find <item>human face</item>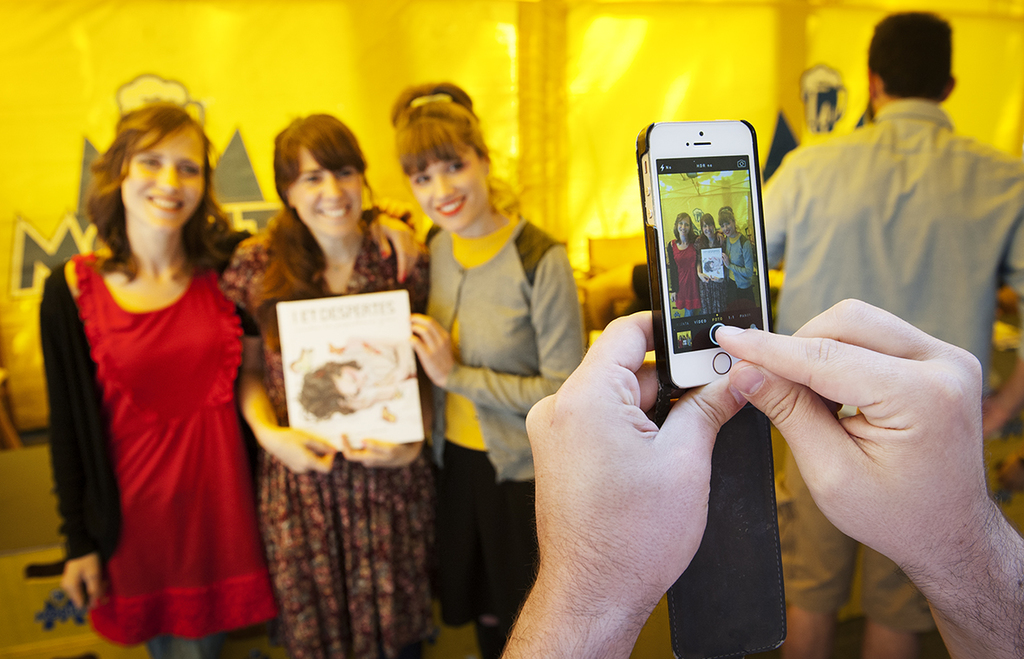
x1=705 y1=222 x2=710 y2=233
